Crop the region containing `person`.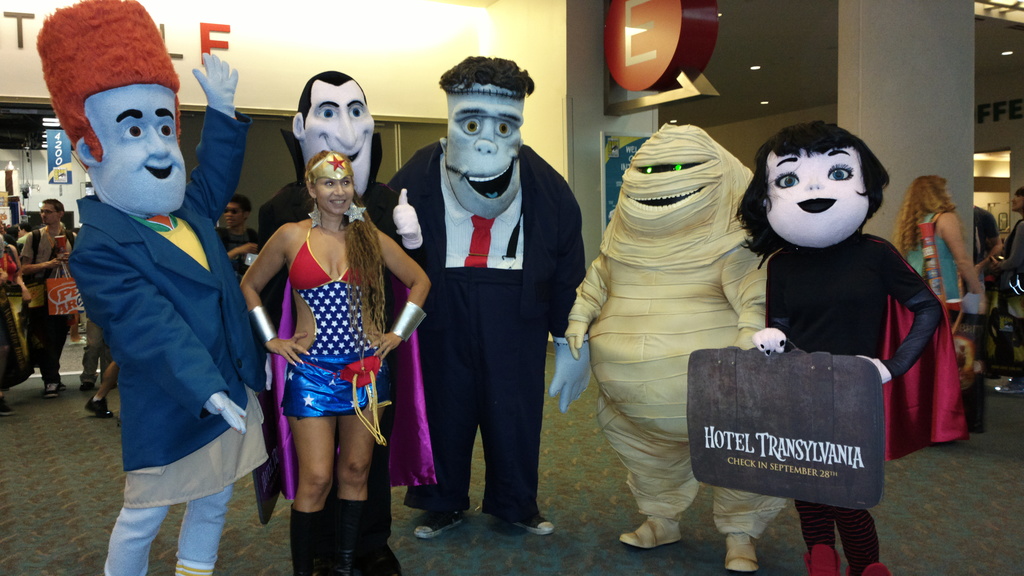
Crop region: x1=735 y1=123 x2=938 y2=575.
